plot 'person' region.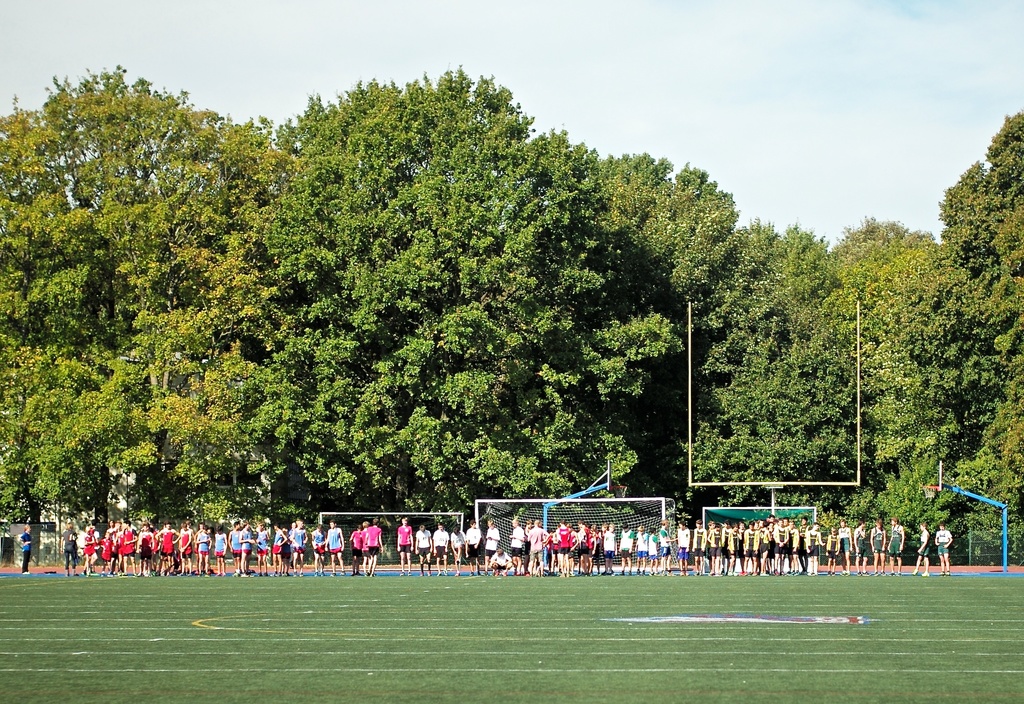
Plotted at 648,527,658,574.
